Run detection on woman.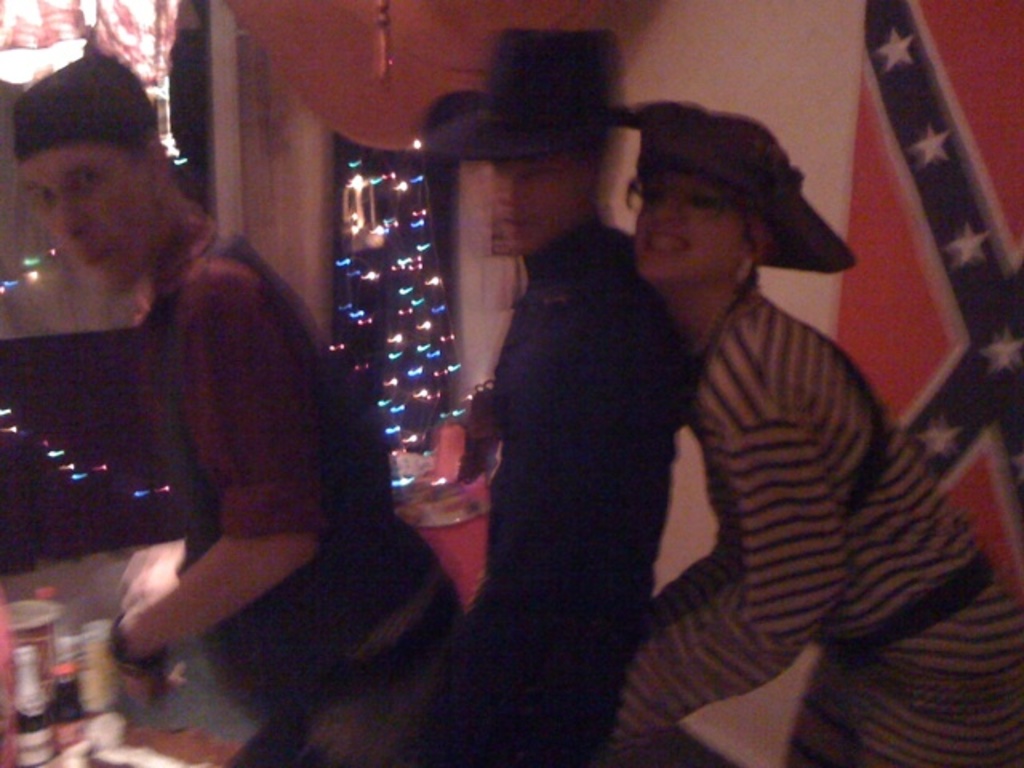
Result: left=579, top=90, right=946, bottom=766.
